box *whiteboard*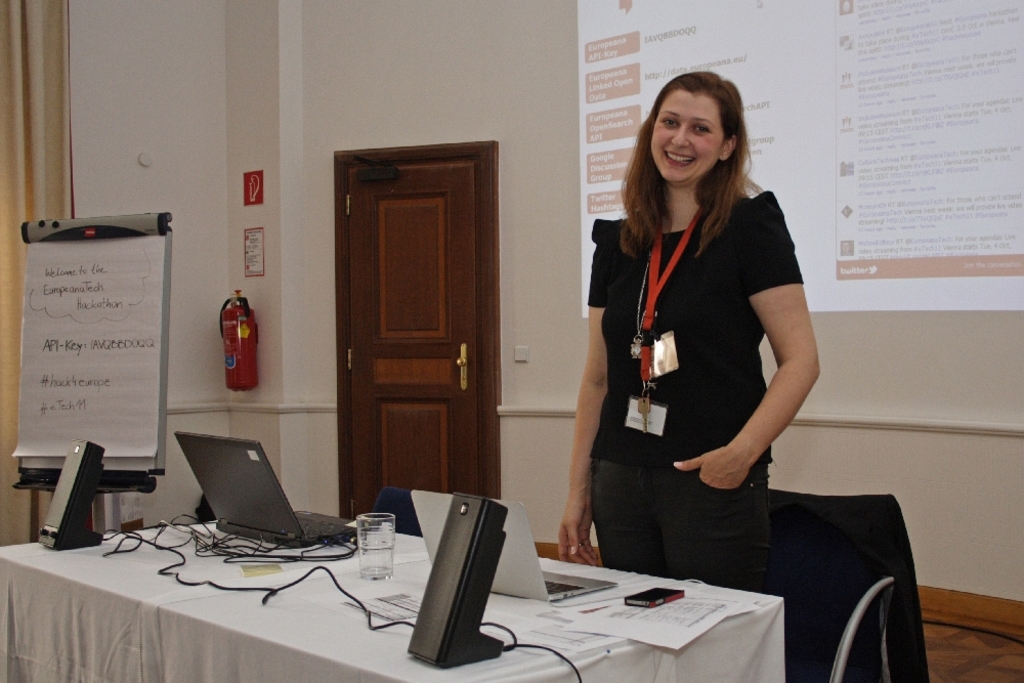
locate(12, 211, 174, 480)
